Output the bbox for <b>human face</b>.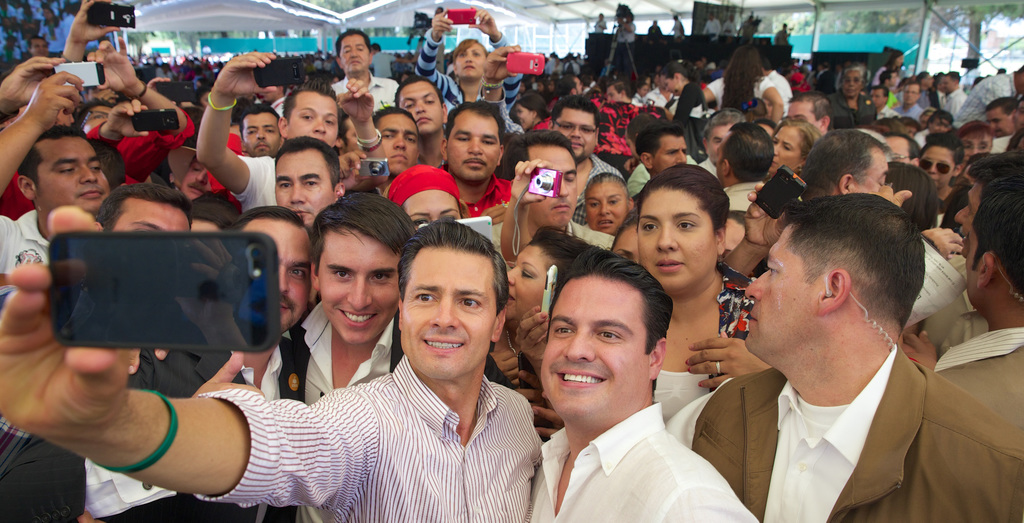
(left=771, top=126, right=803, bottom=170).
